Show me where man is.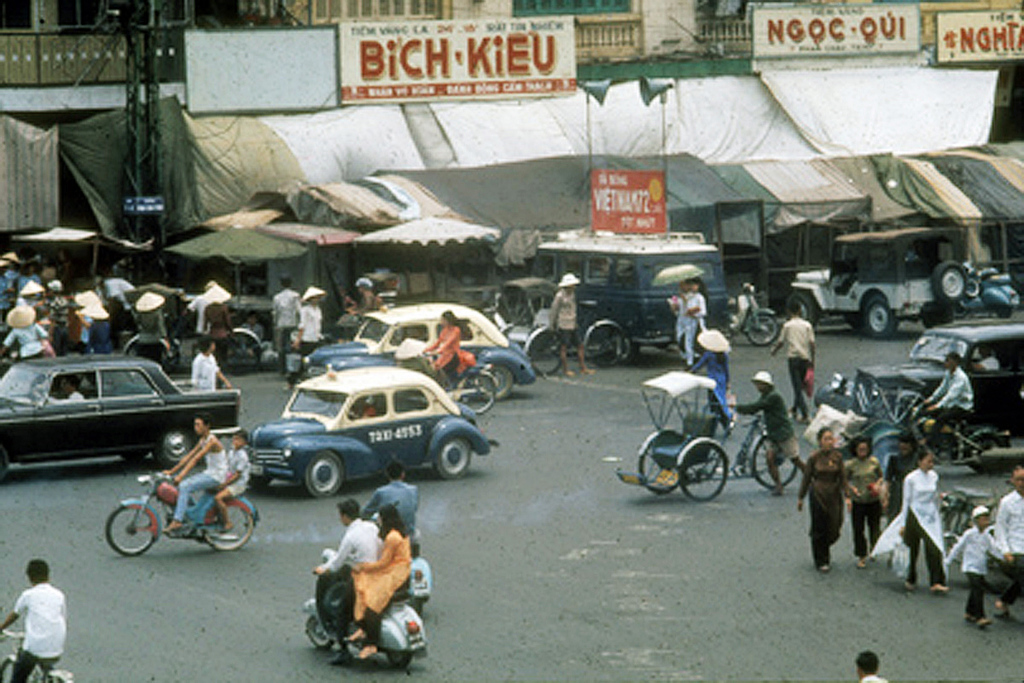
man is at 314,499,384,671.
